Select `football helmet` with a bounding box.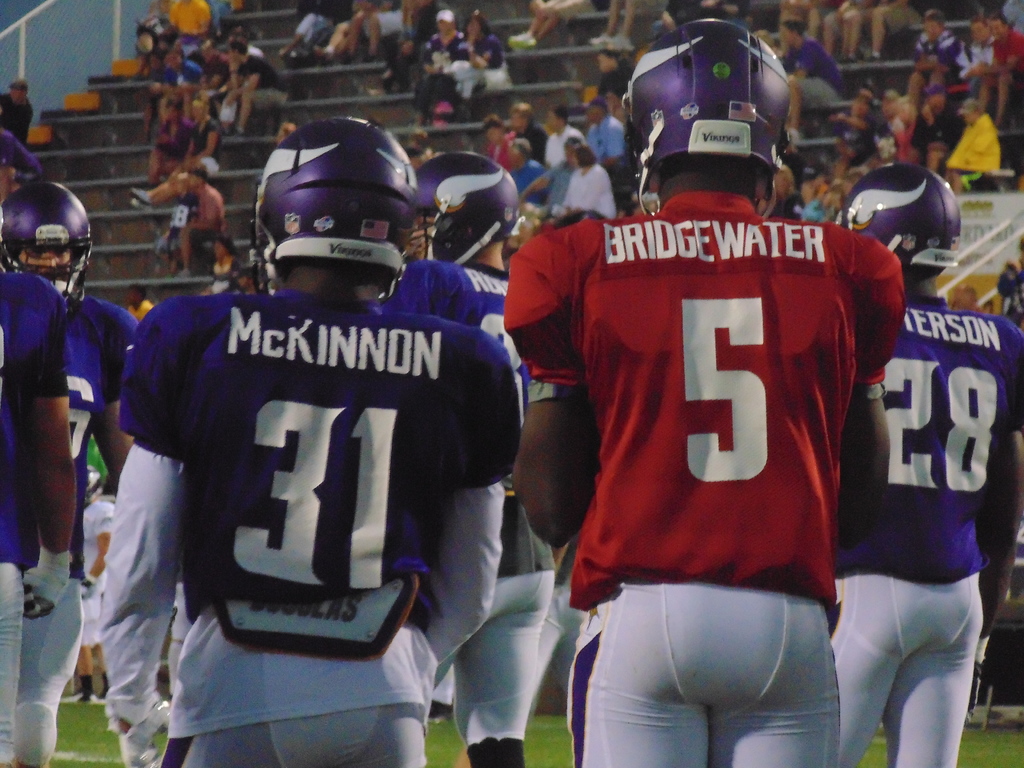
<box>0,179,92,304</box>.
